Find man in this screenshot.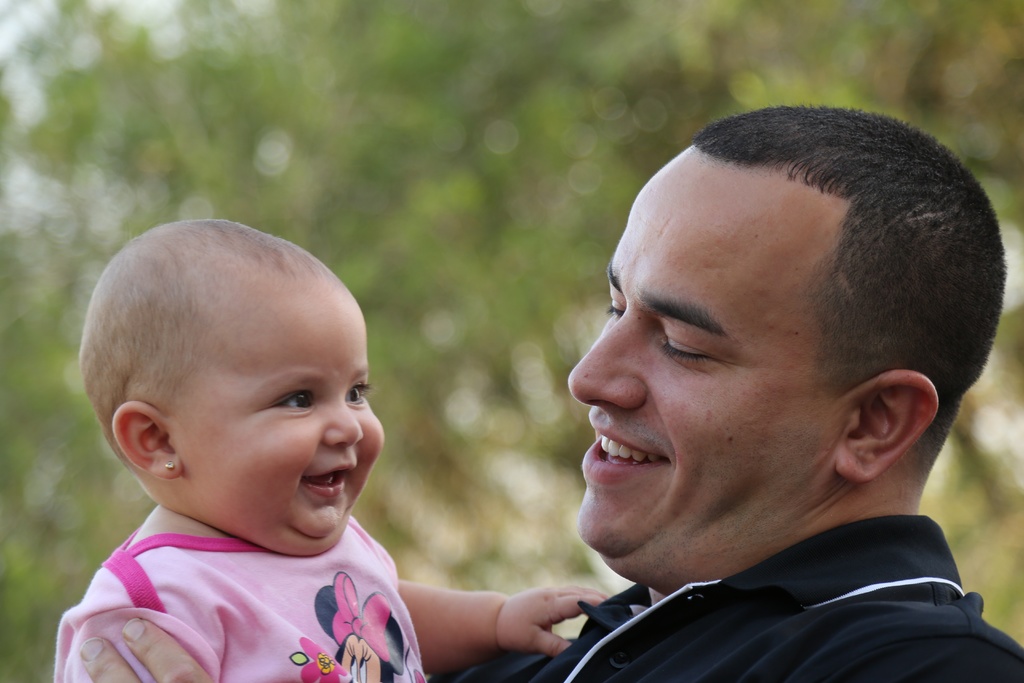
The bounding box for man is bbox=[428, 103, 1023, 682].
